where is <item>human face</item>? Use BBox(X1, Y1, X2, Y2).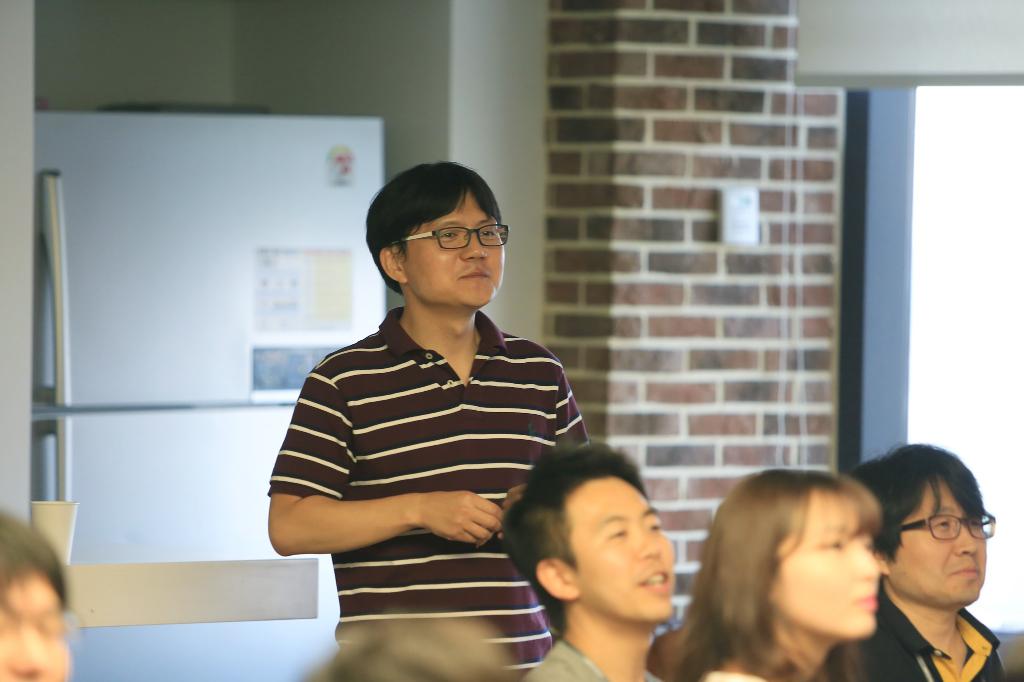
BBox(400, 194, 504, 304).
